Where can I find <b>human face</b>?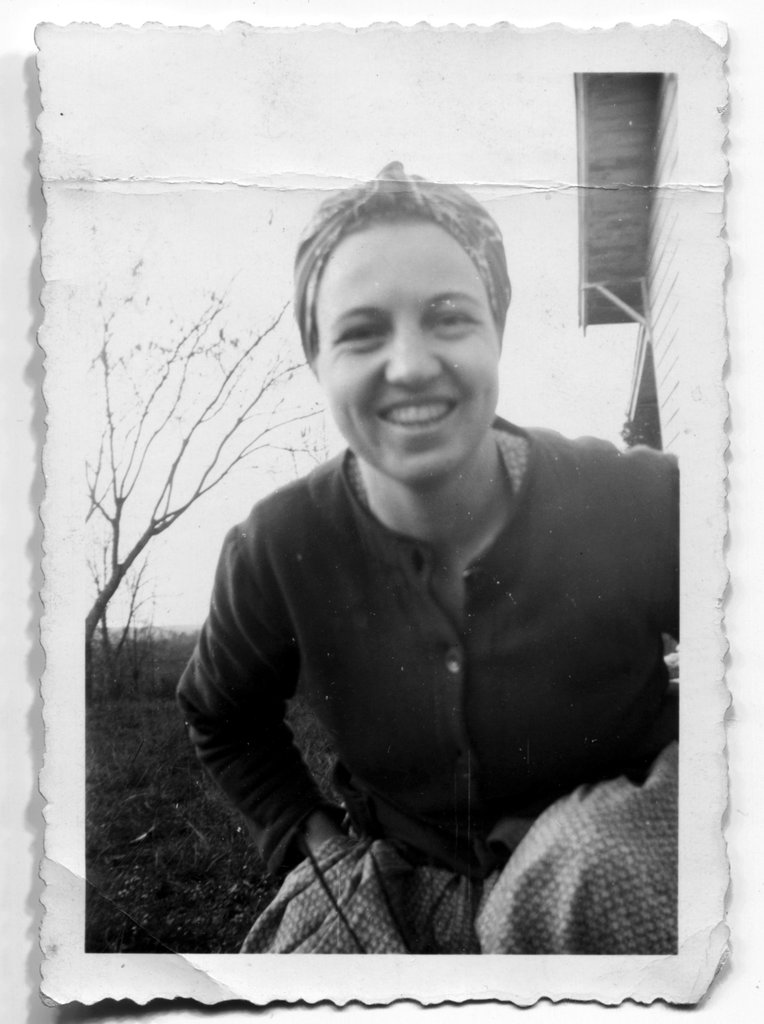
You can find it at <bbox>315, 228, 499, 490</bbox>.
